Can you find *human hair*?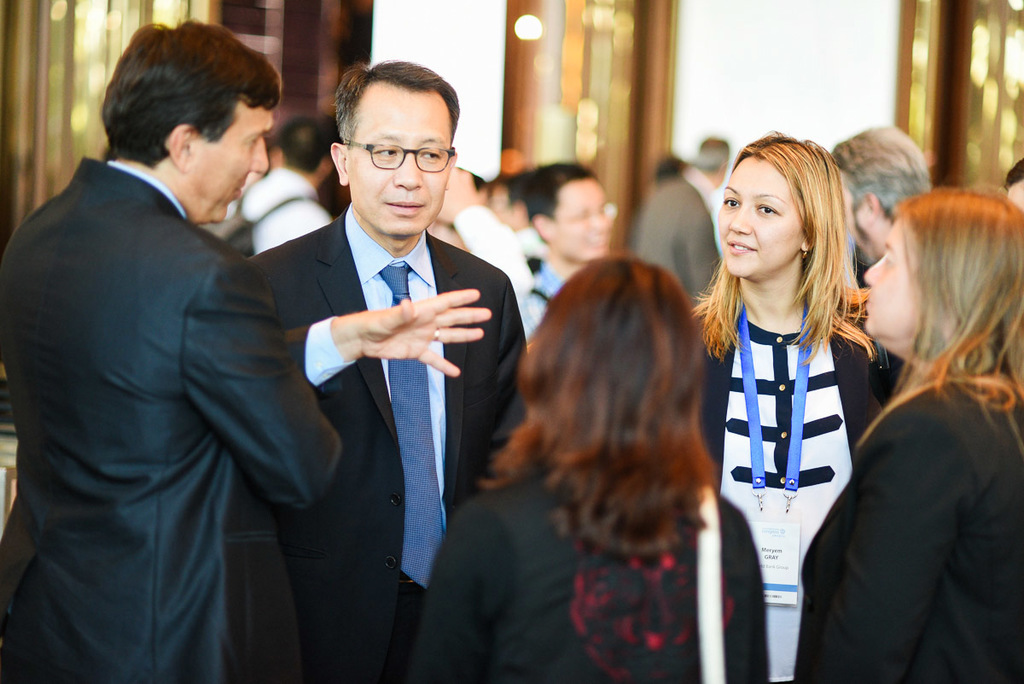
Yes, bounding box: l=94, t=13, r=284, b=169.
